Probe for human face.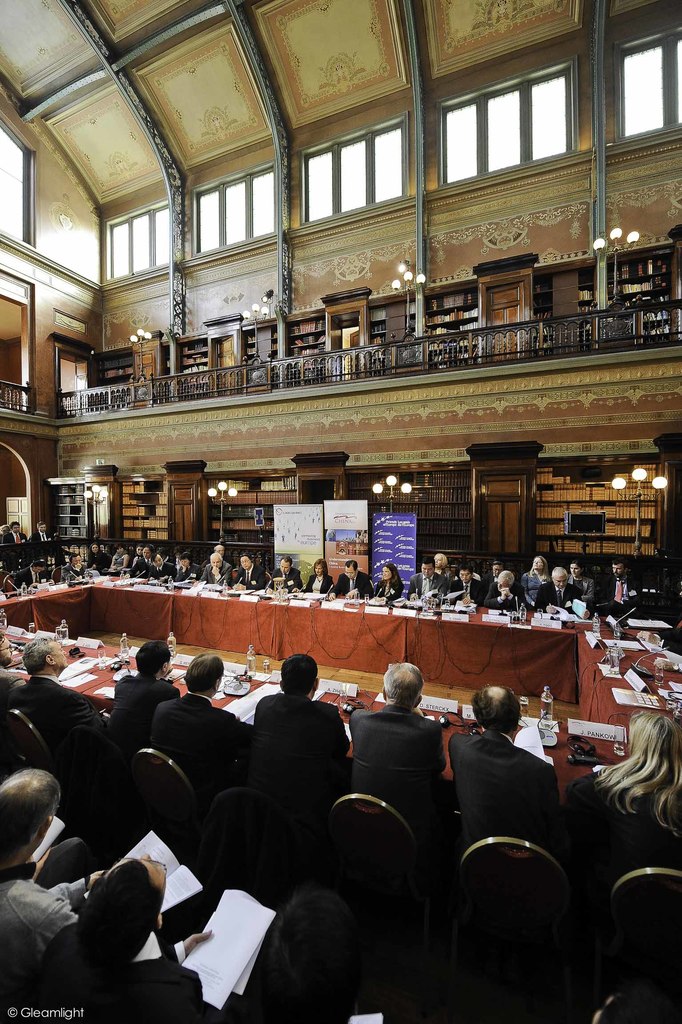
Probe result: bbox=[45, 636, 72, 666].
